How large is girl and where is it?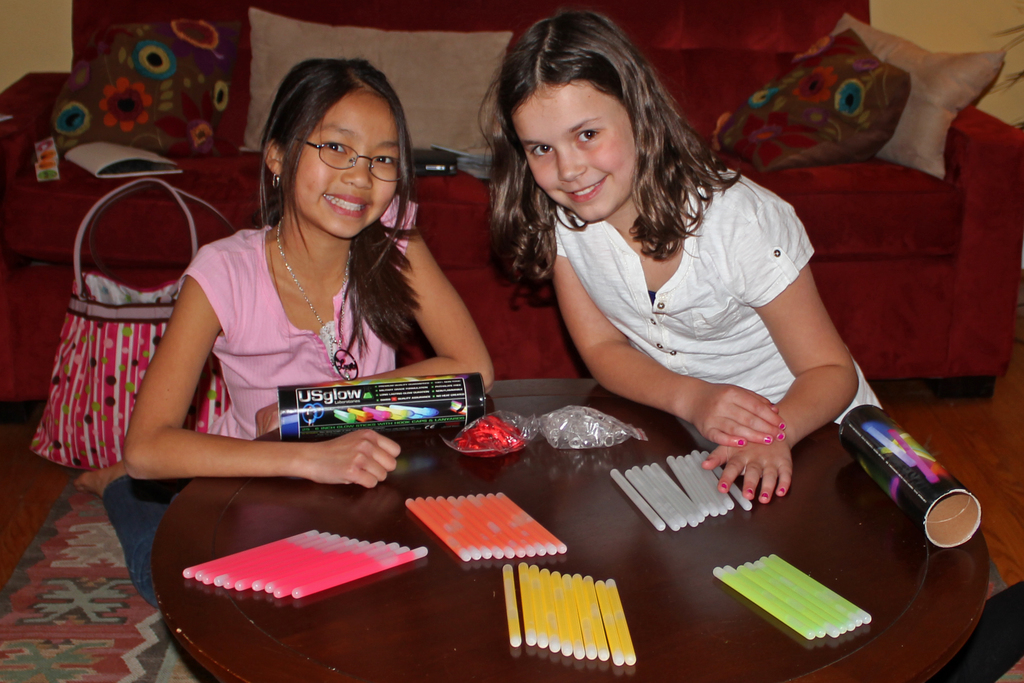
Bounding box: [x1=476, y1=11, x2=882, y2=506].
